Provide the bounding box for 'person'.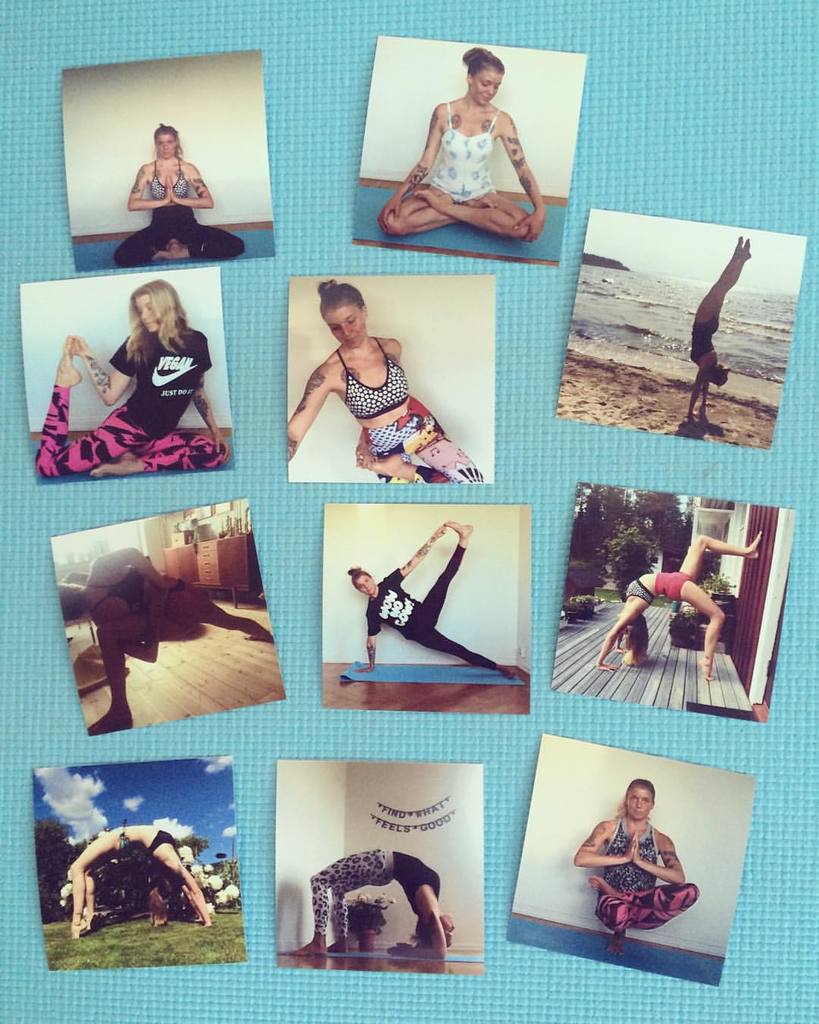
111:117:257:259.
